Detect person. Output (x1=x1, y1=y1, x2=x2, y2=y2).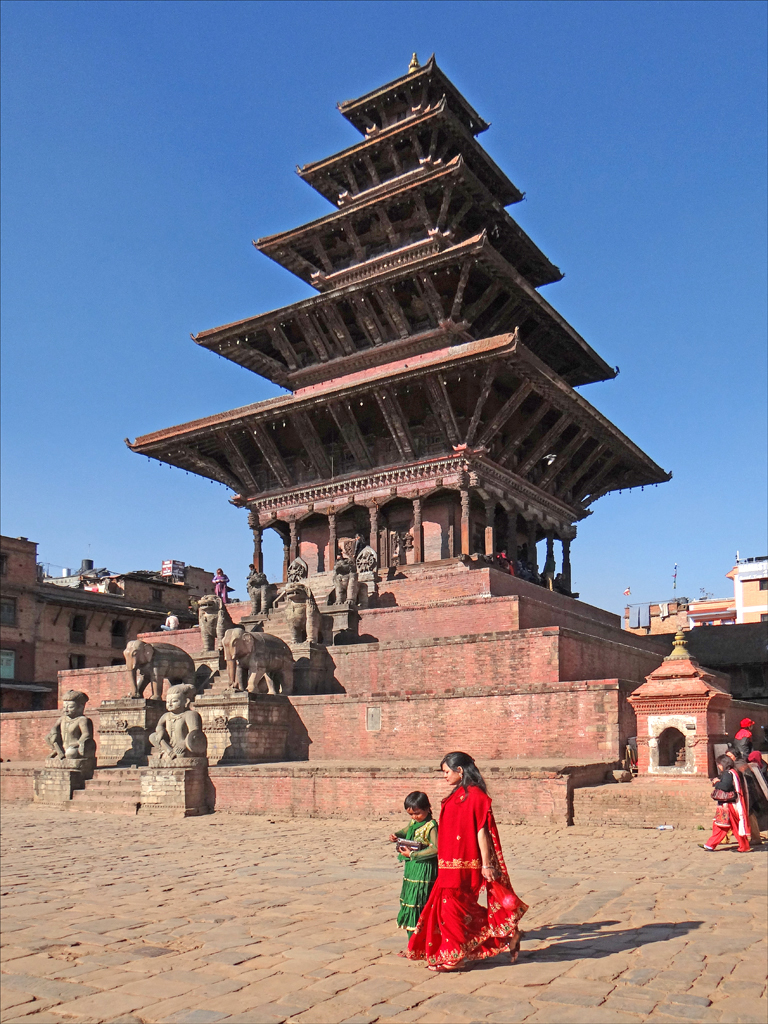
(x1=414, y1=750, x2=540, y2=973).
